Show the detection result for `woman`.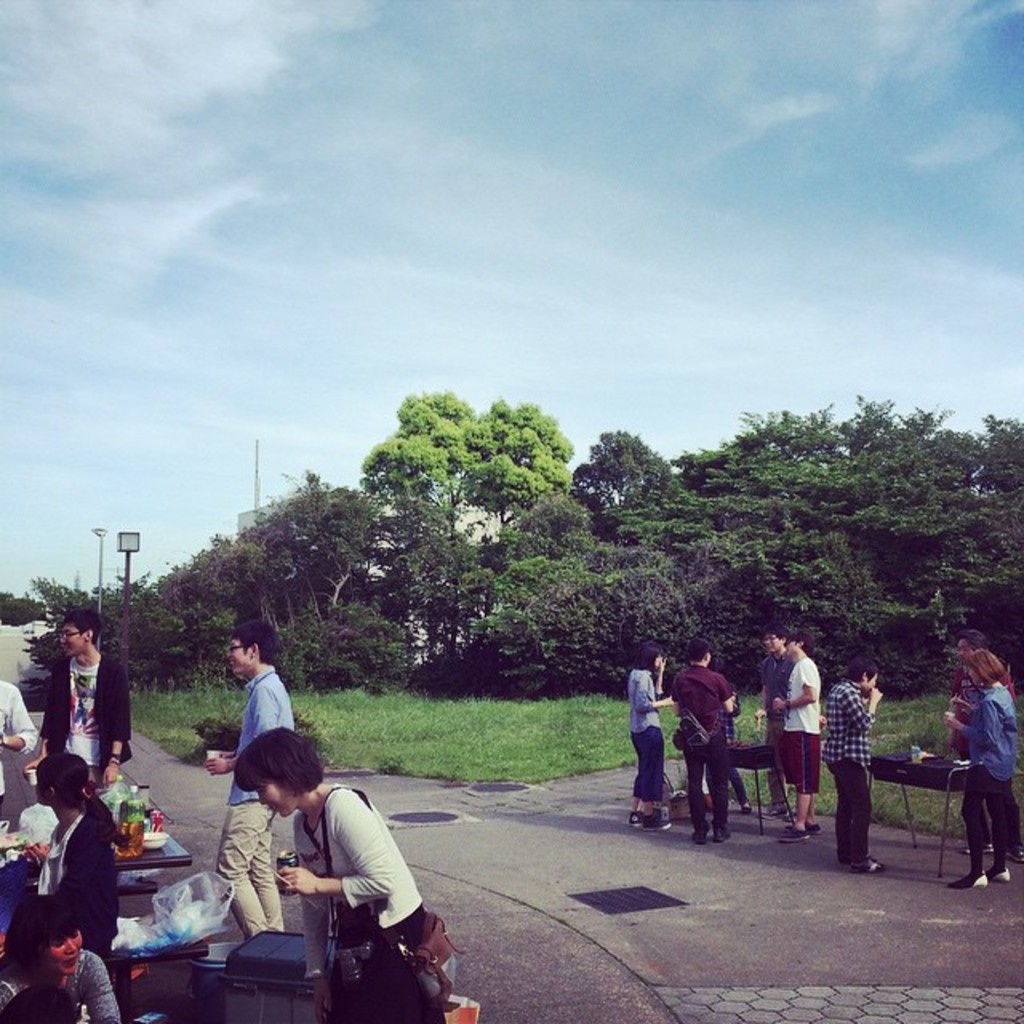
crop(626, 643, 672, 830).
